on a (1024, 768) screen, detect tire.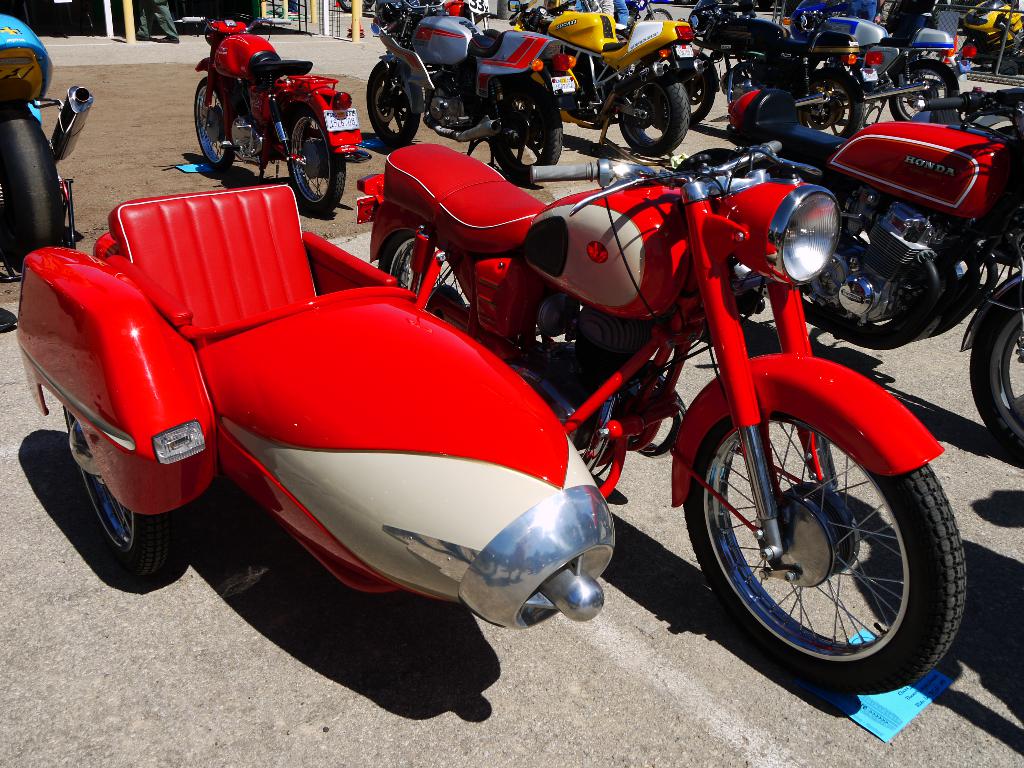
detection(648, 11, 674, 22).
